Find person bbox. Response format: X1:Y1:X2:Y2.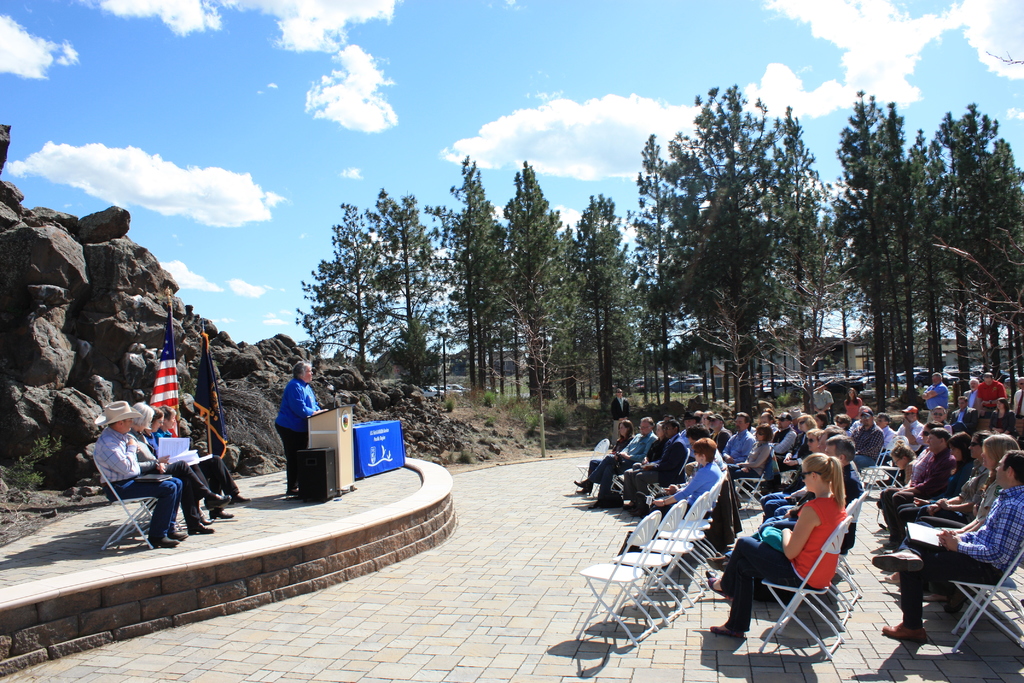
150:409:214:526.
